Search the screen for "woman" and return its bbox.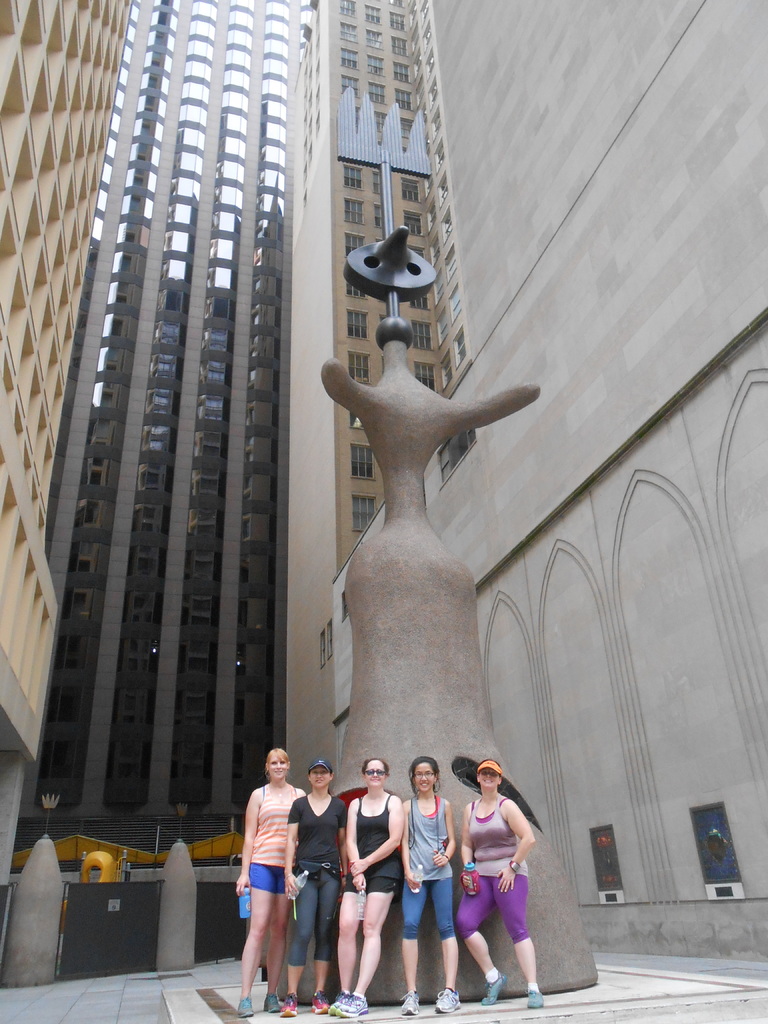
Found: (394,751,463,1014).
